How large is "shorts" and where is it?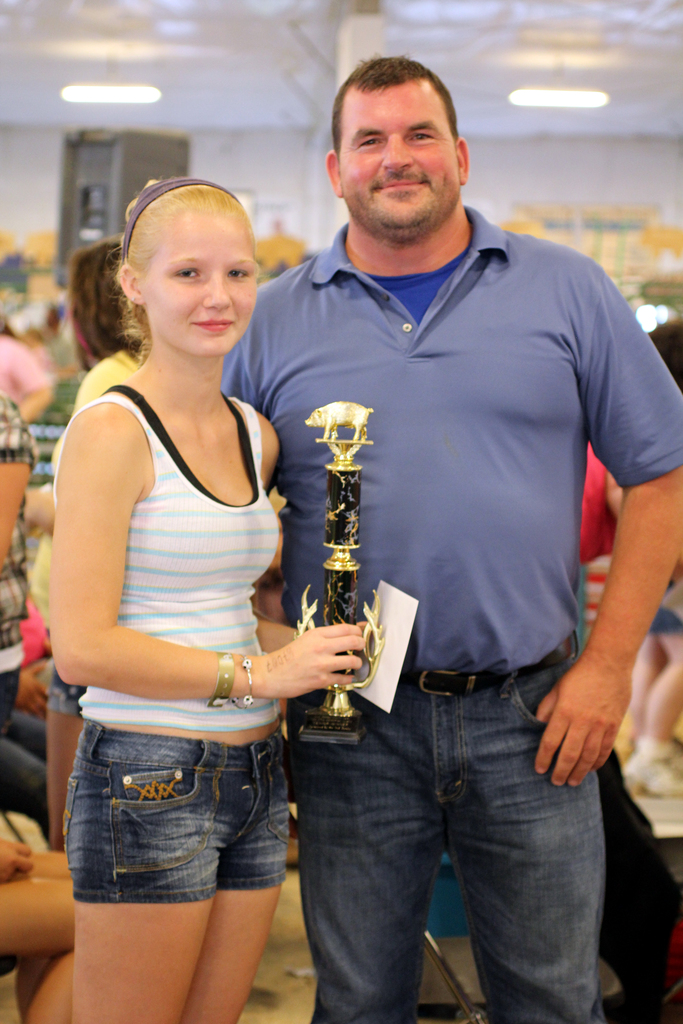
Bounding box: {"x1": 43, "y1": 660, "x2": 85, "y2": 712}.
